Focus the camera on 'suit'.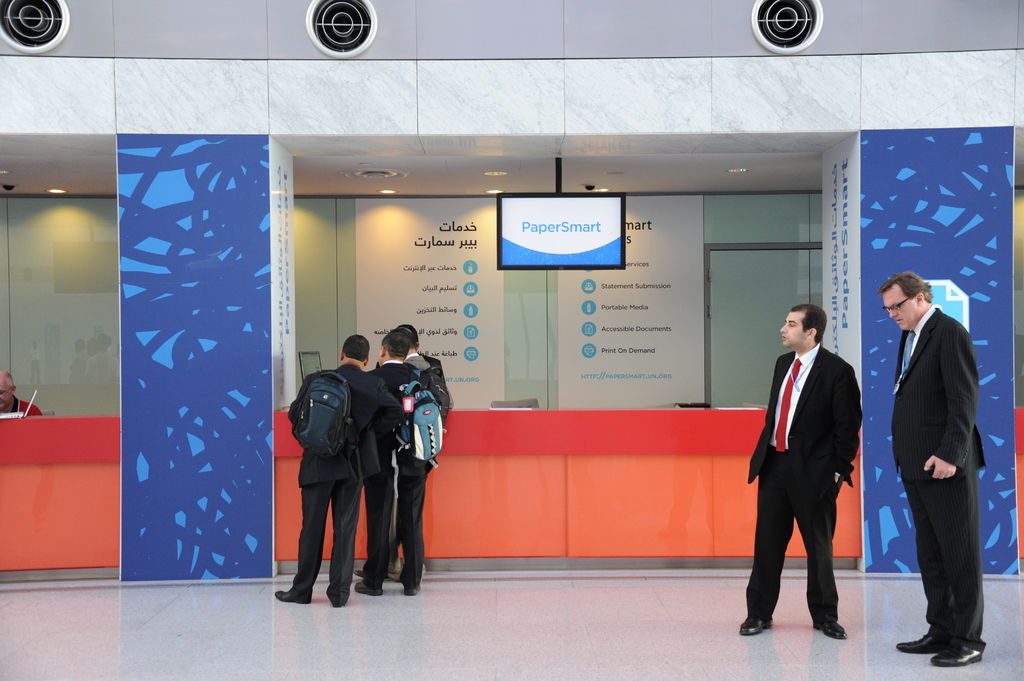
Focus region: Rect(289, 361, 403, 595).
